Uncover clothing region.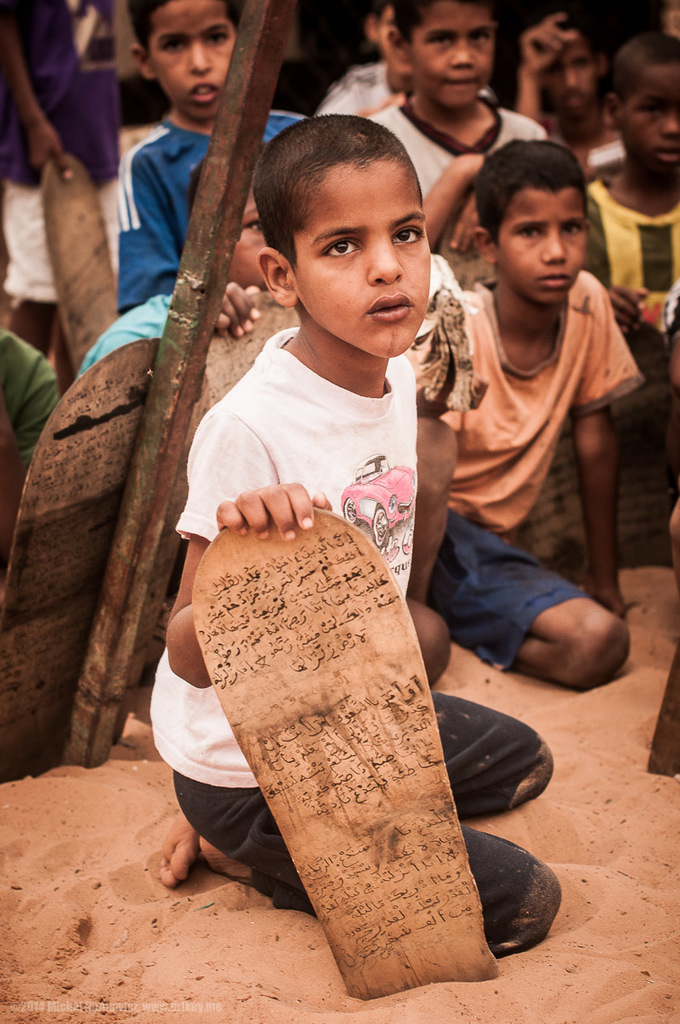
Uncovered: rect(0, 0, 156, 290).
